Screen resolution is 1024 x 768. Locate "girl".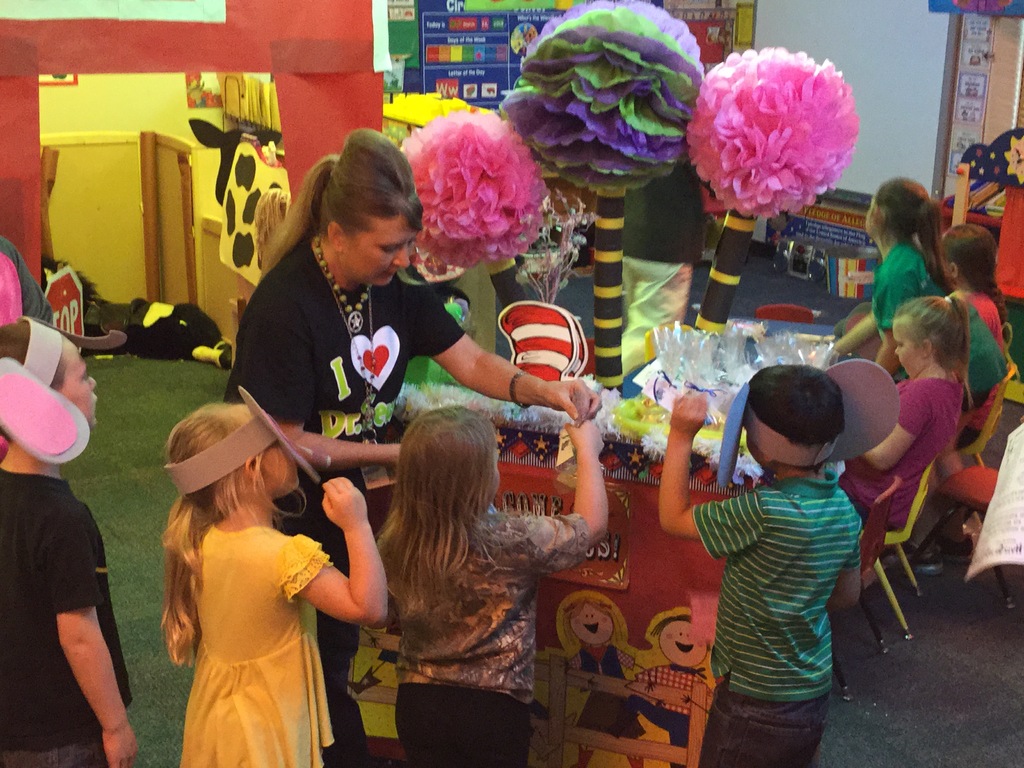
941 223 1009 441.
